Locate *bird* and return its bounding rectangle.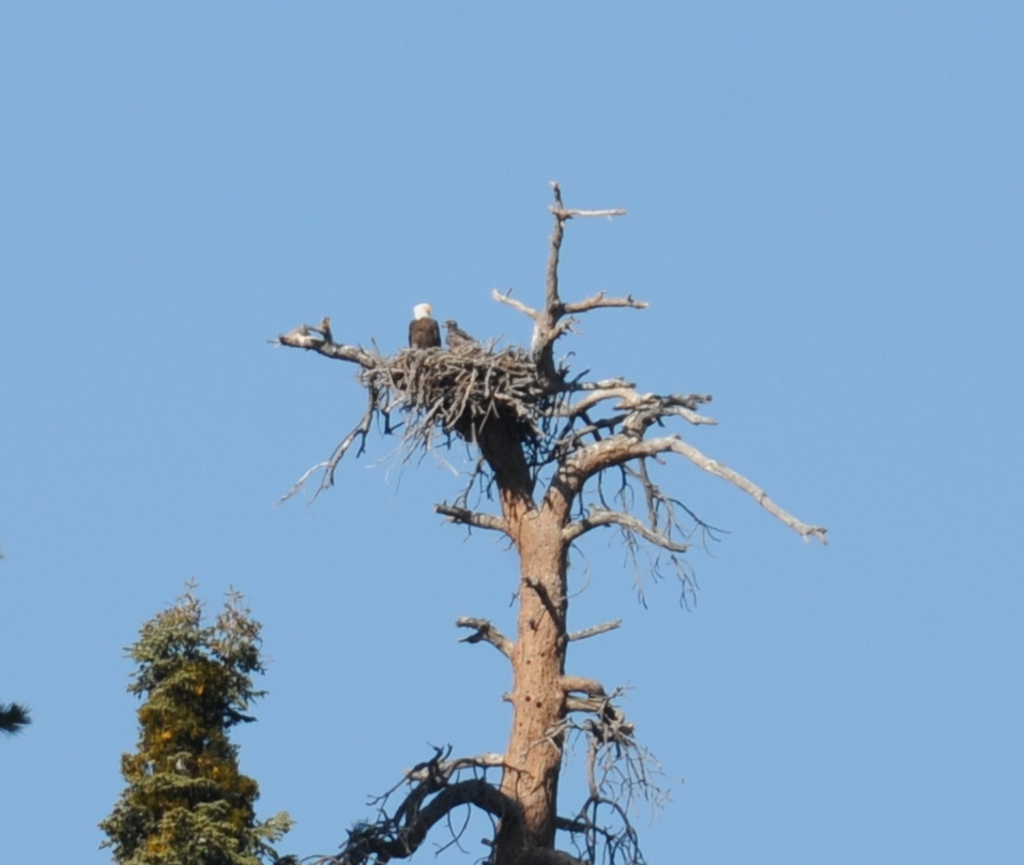
select_region(403, 298, 444, 358).
